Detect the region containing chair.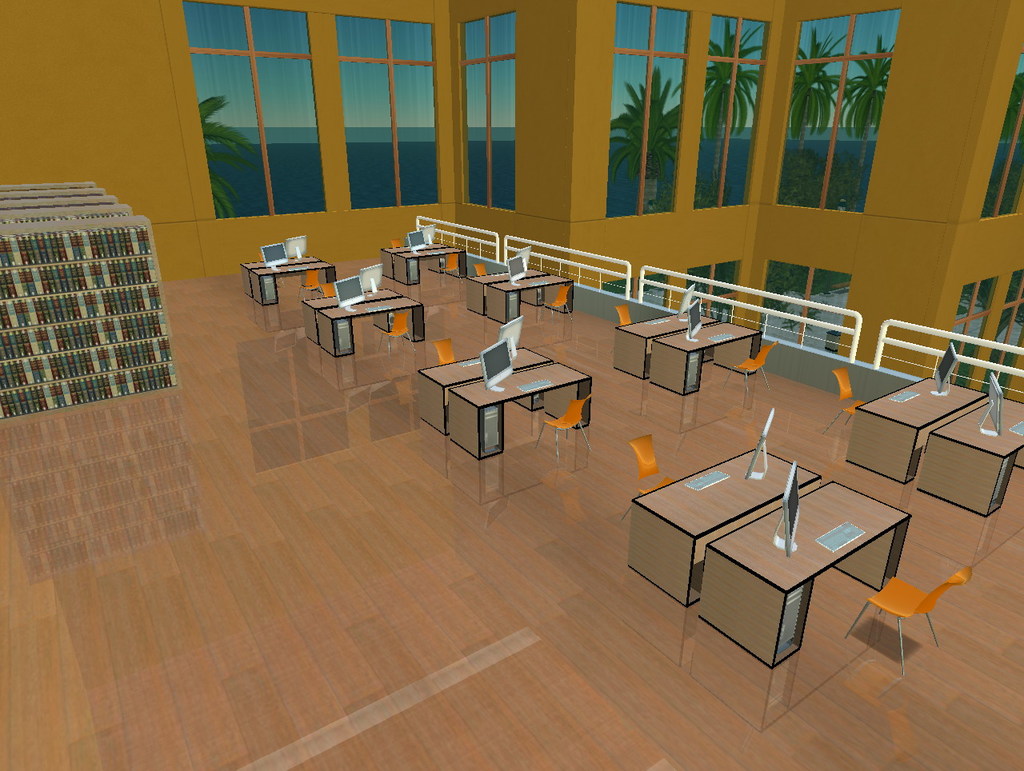
Rect(614, 305, 632, 326).
